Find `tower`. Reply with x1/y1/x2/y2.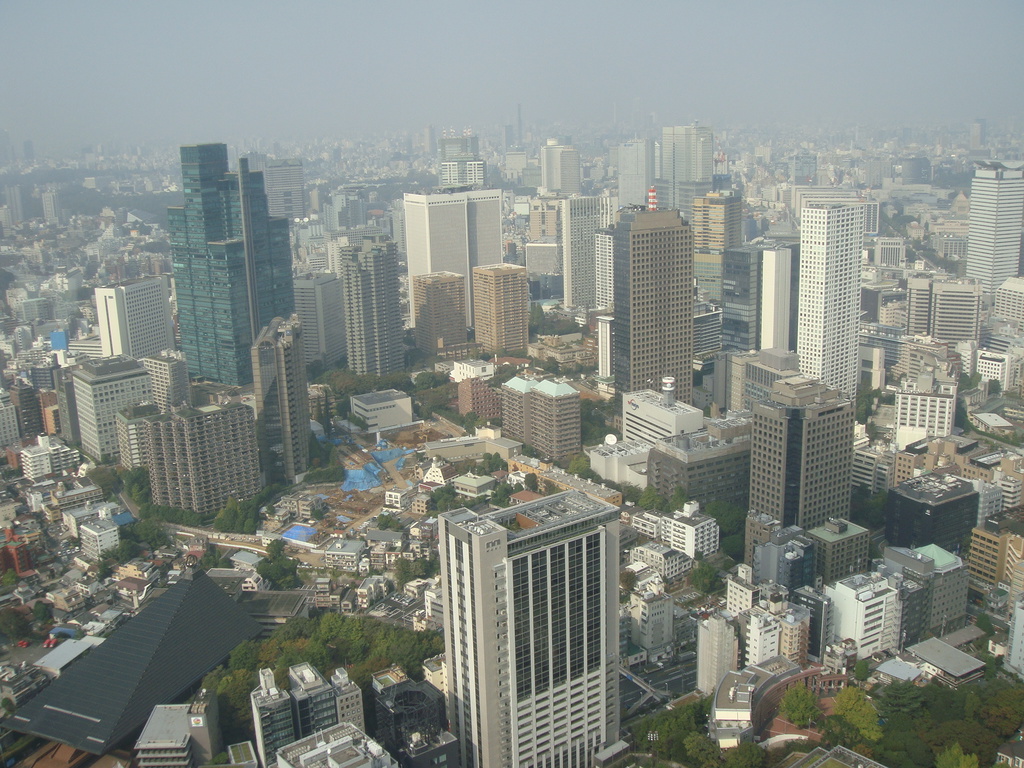
961/145/1023/330.
